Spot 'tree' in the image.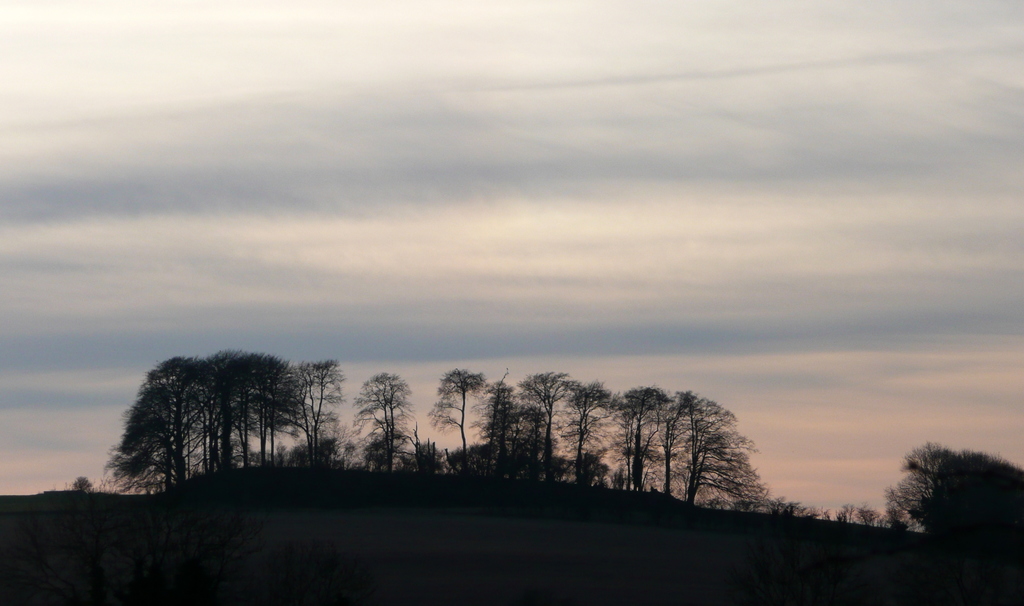
'tree' found at crop(98, 342, 334, 491).
